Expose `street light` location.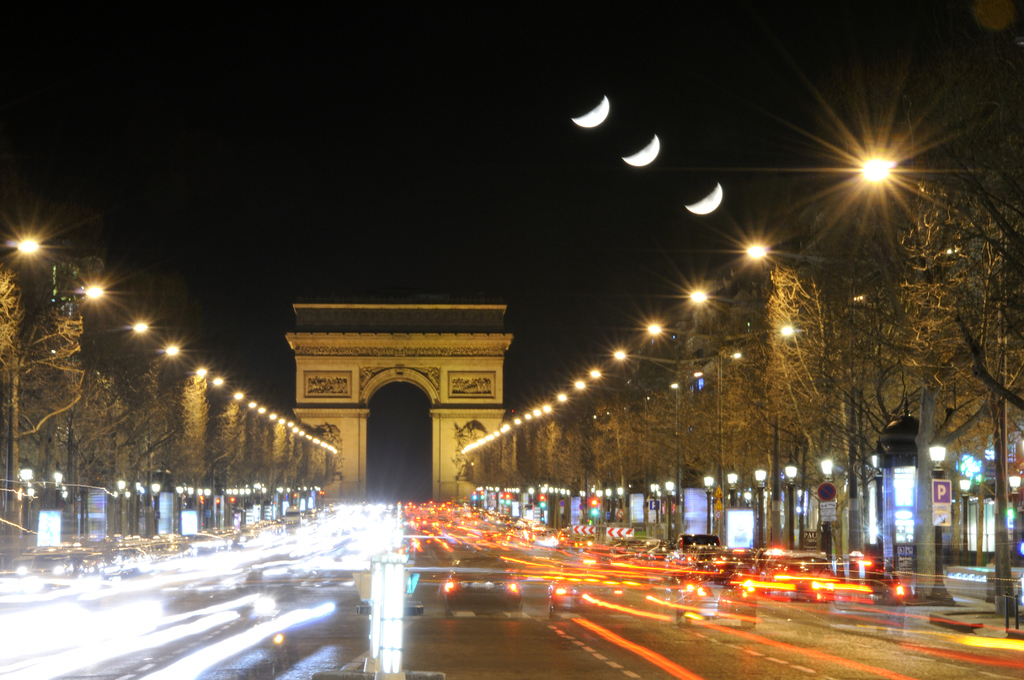
Exposed at locate(751, 464, 766, 549).
